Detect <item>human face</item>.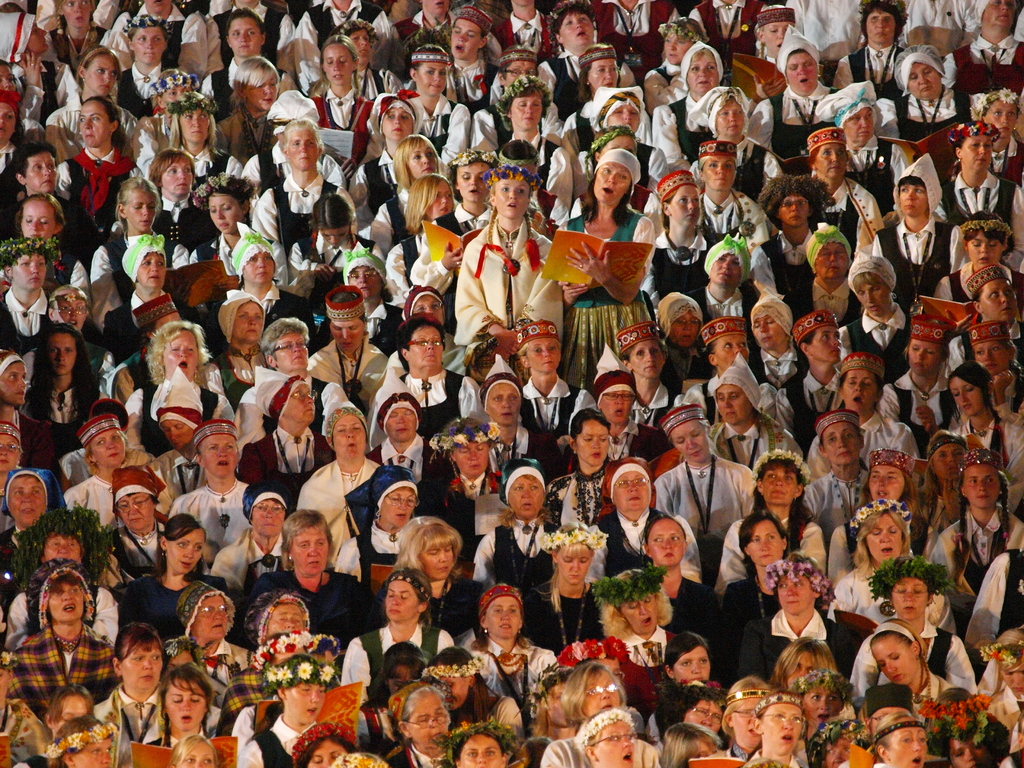
Detected at left=866, top=520, right=903, bottom=559.
